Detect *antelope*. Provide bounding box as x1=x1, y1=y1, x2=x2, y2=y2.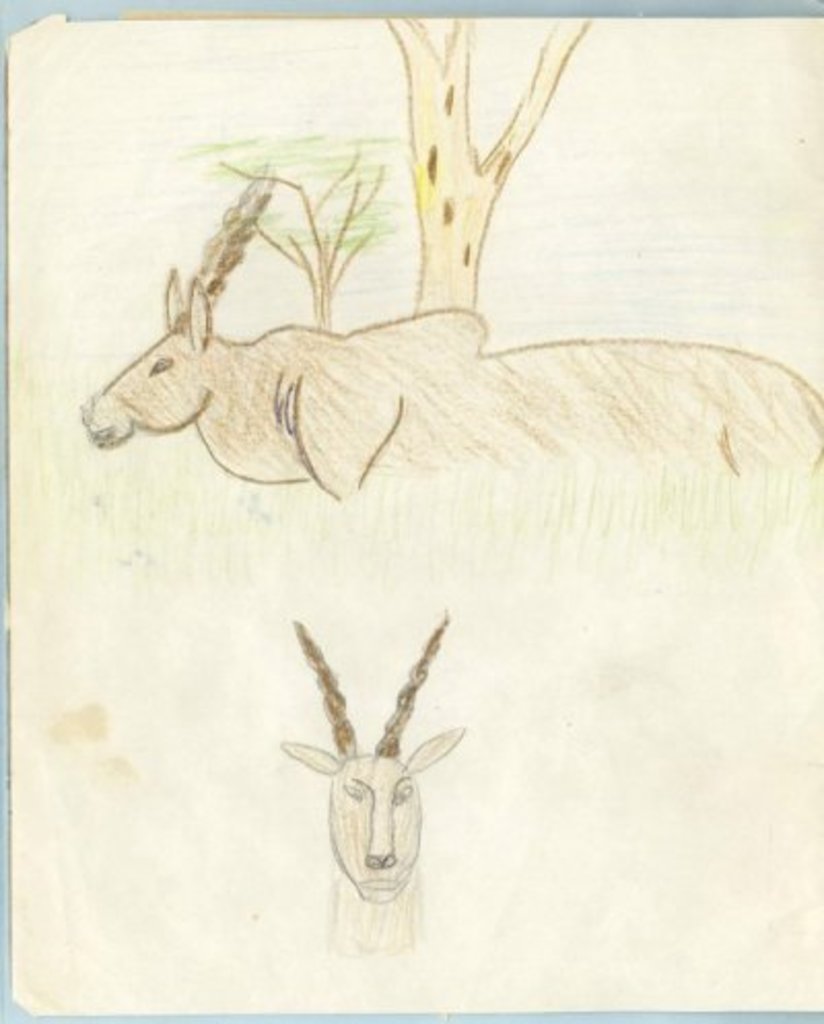
x1=80, y1=161, x2=822, y2=503.
